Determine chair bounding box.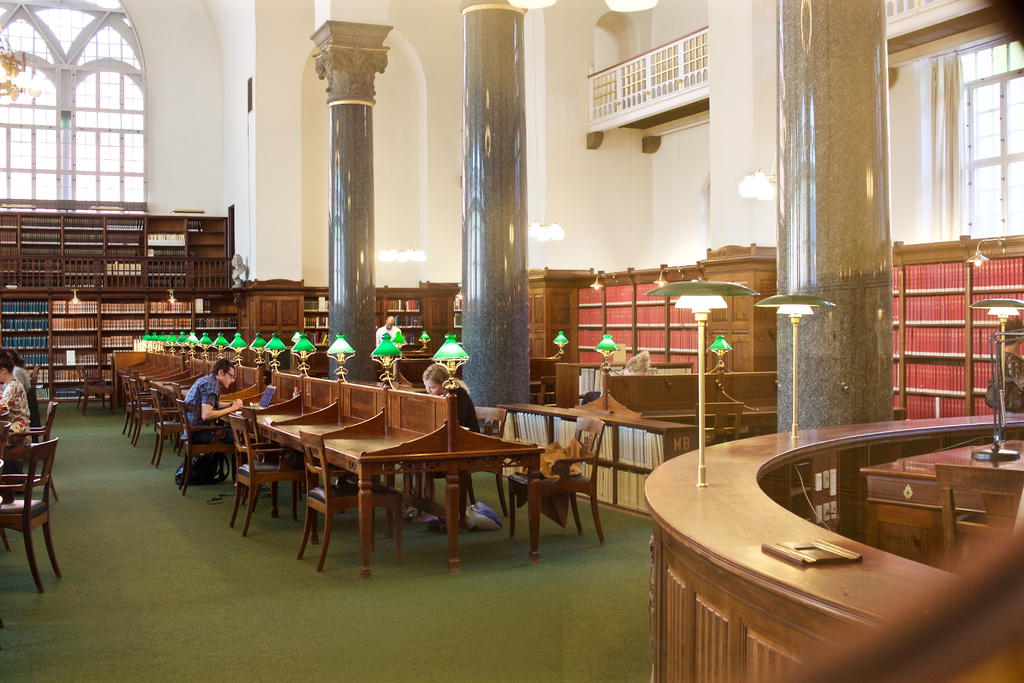
Determined: x1=147 y1=387 x2=193 y2=470.
